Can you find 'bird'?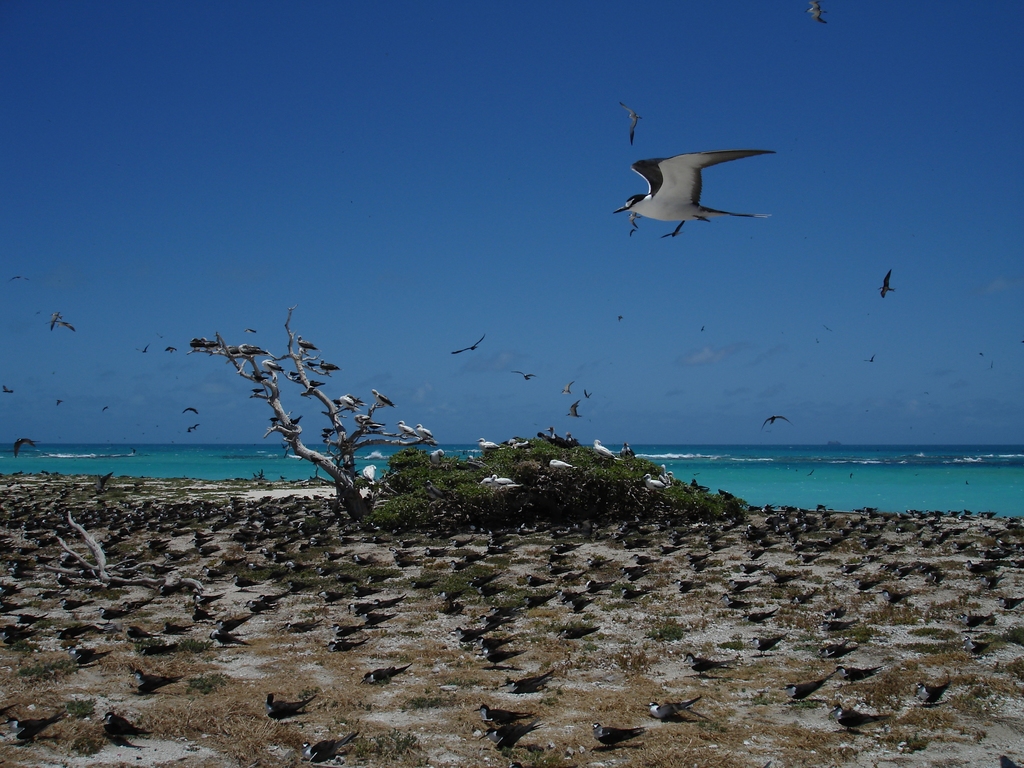
Yes, bounding box: box=[565, 598, 596, 616].
